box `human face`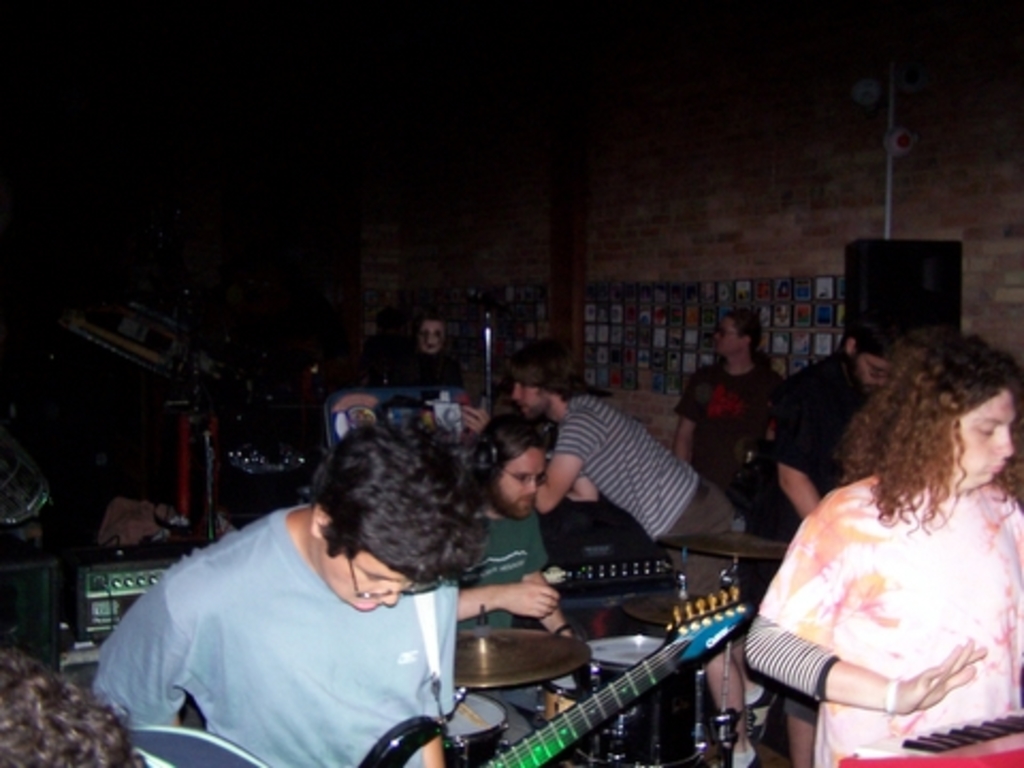
region(514, 382, 546, 422)
